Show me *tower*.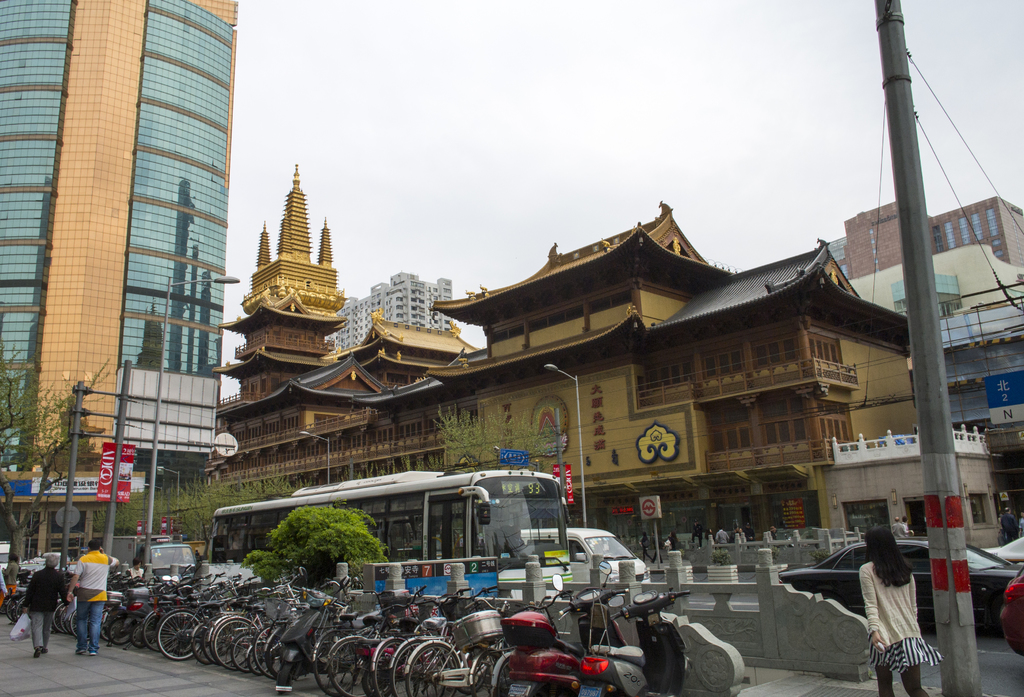
*tower* is here: {"x1": 829, "y1": 191, "x2": 1023, "y2": 279}.
